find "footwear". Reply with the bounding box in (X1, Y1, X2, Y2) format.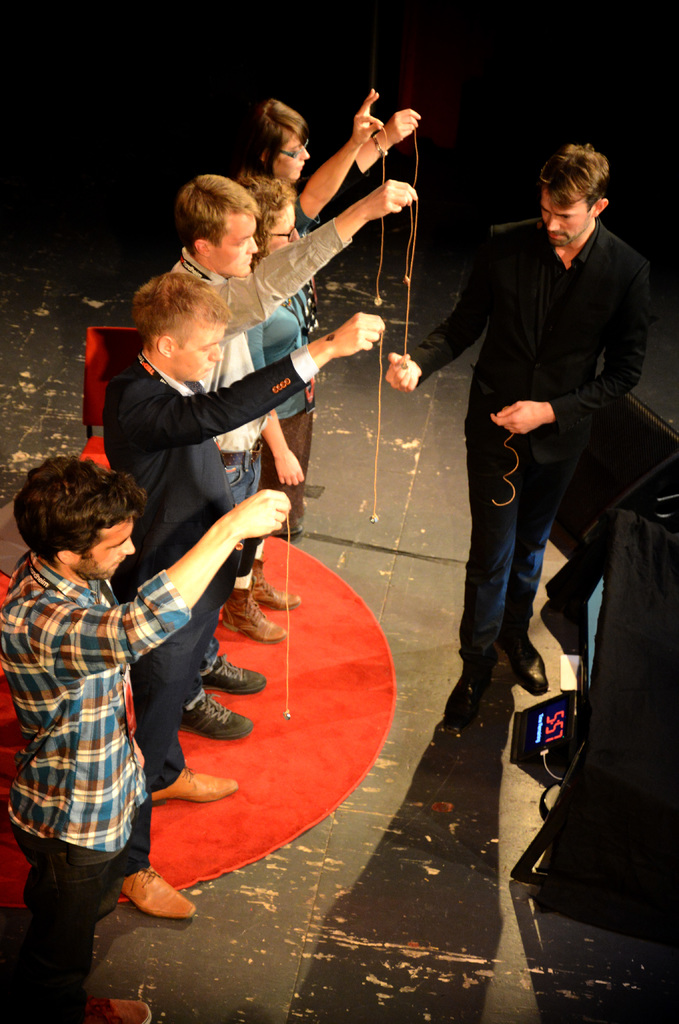
(506, 638, 550, 694).
